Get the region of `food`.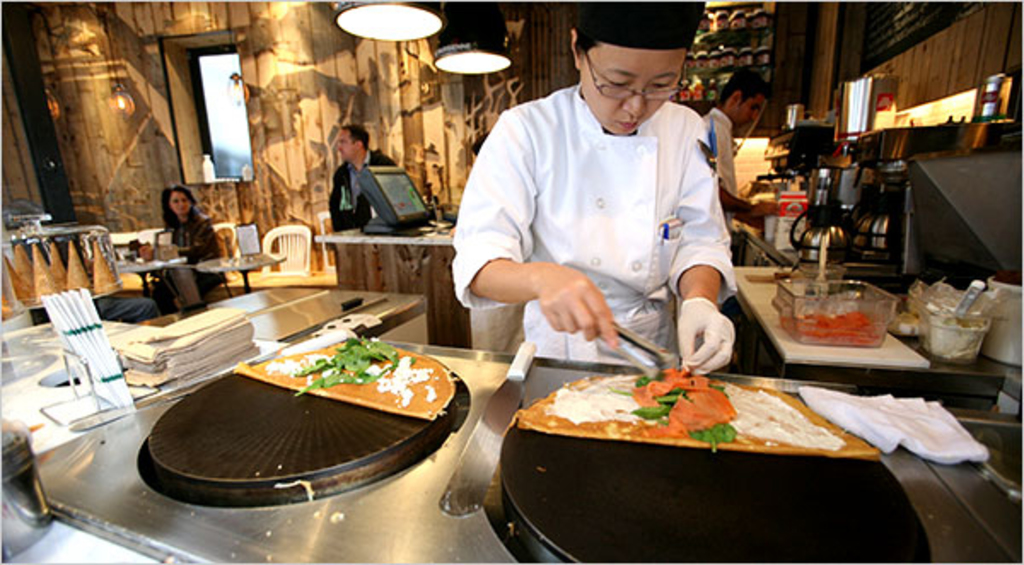
(0, 242, 119, 309).
